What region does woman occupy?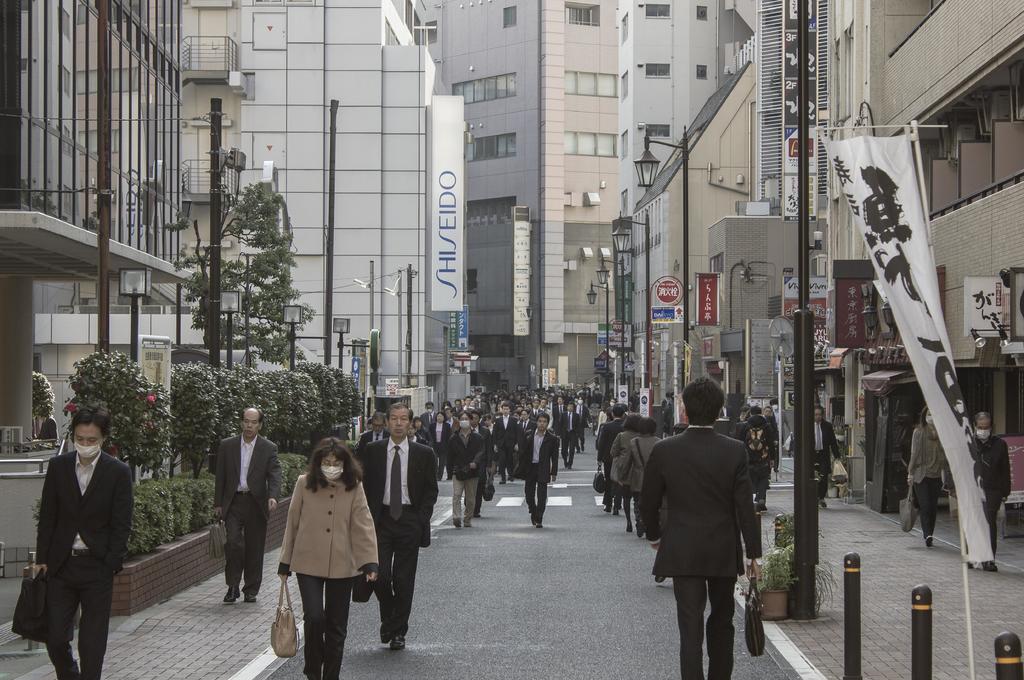
box(610, 414, 644, 528).
